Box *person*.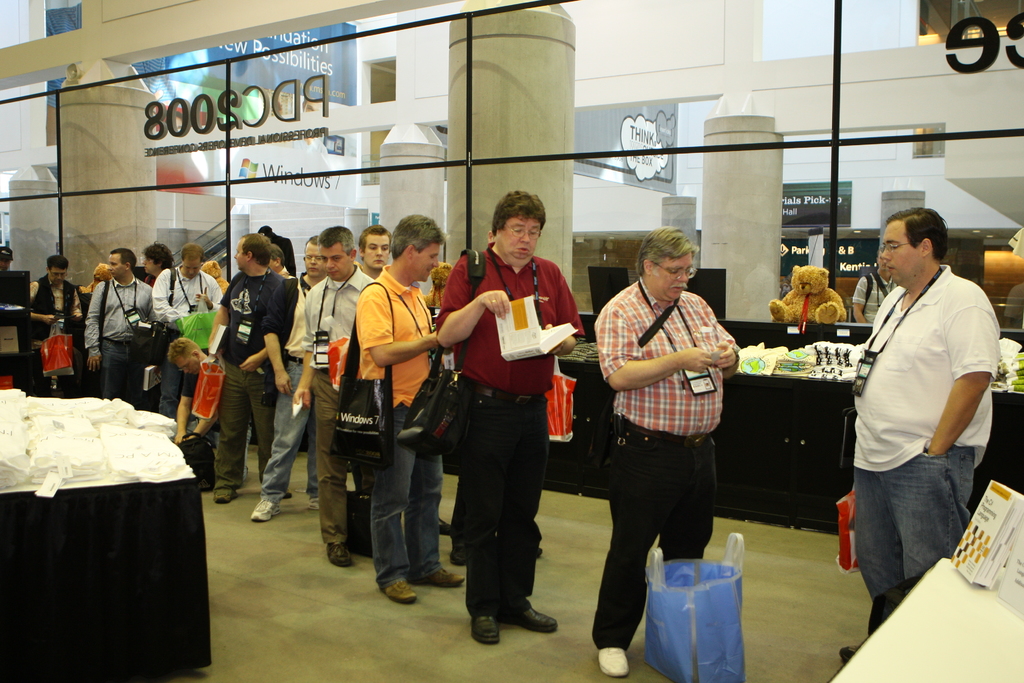
bbox(150, 243, 220, 417).
